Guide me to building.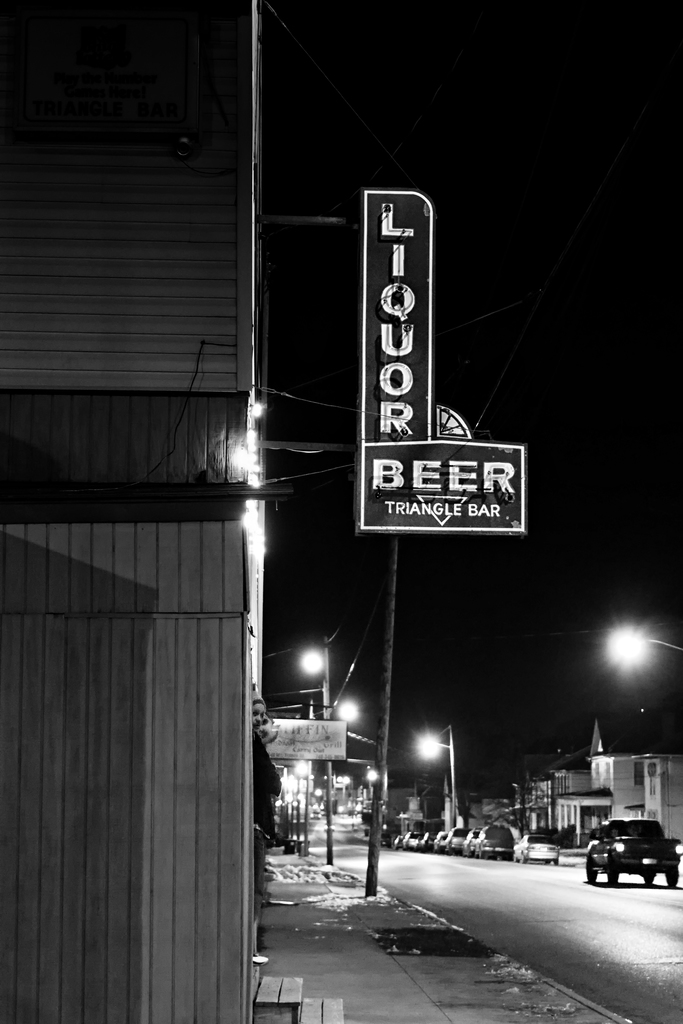
Guidance: (x1=0, y1=0, x2=682, y2=1023).
